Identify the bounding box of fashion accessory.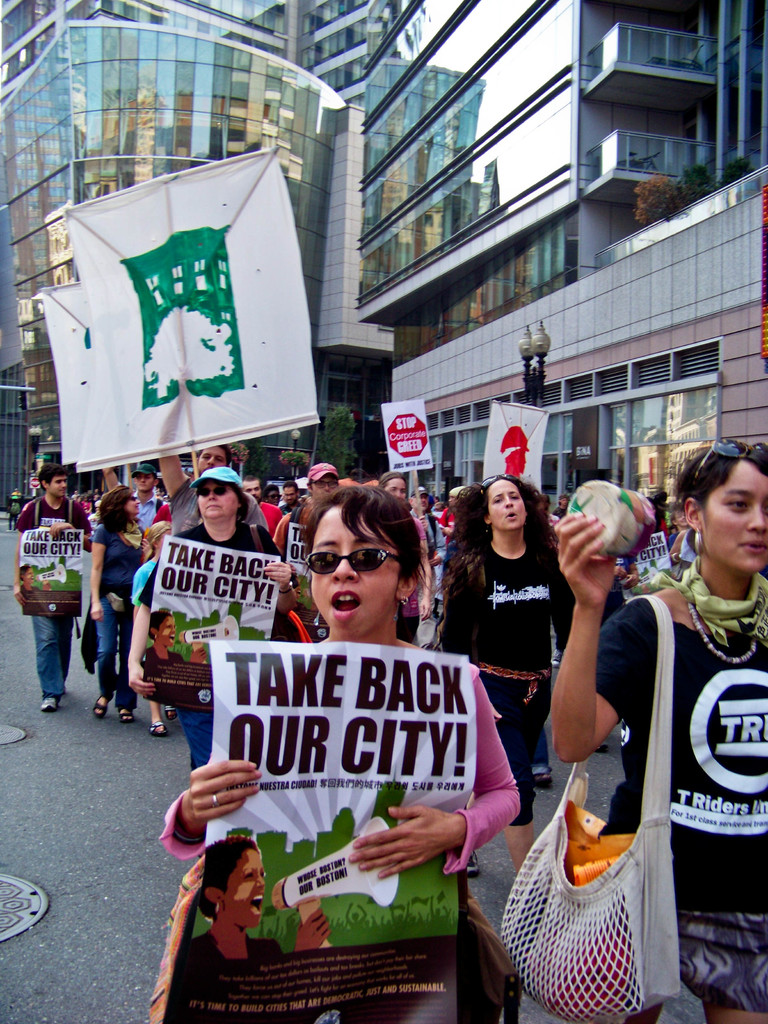
300 540 404 575.
